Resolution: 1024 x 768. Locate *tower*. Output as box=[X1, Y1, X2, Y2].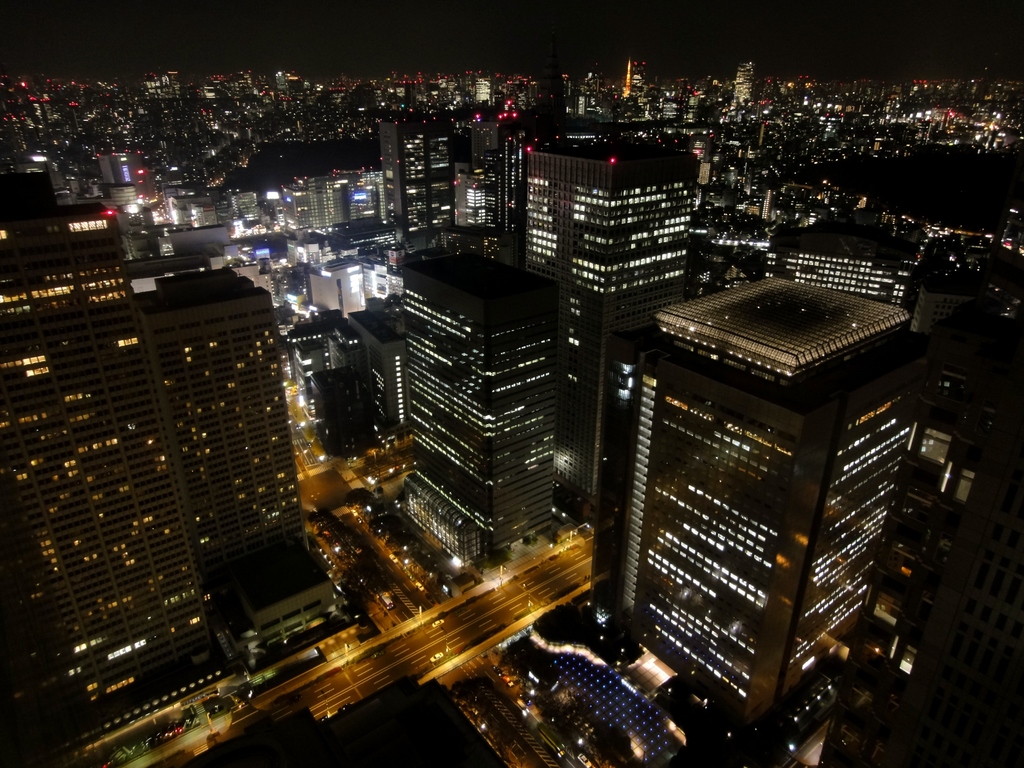
box=[520, 134, 698, 520].
